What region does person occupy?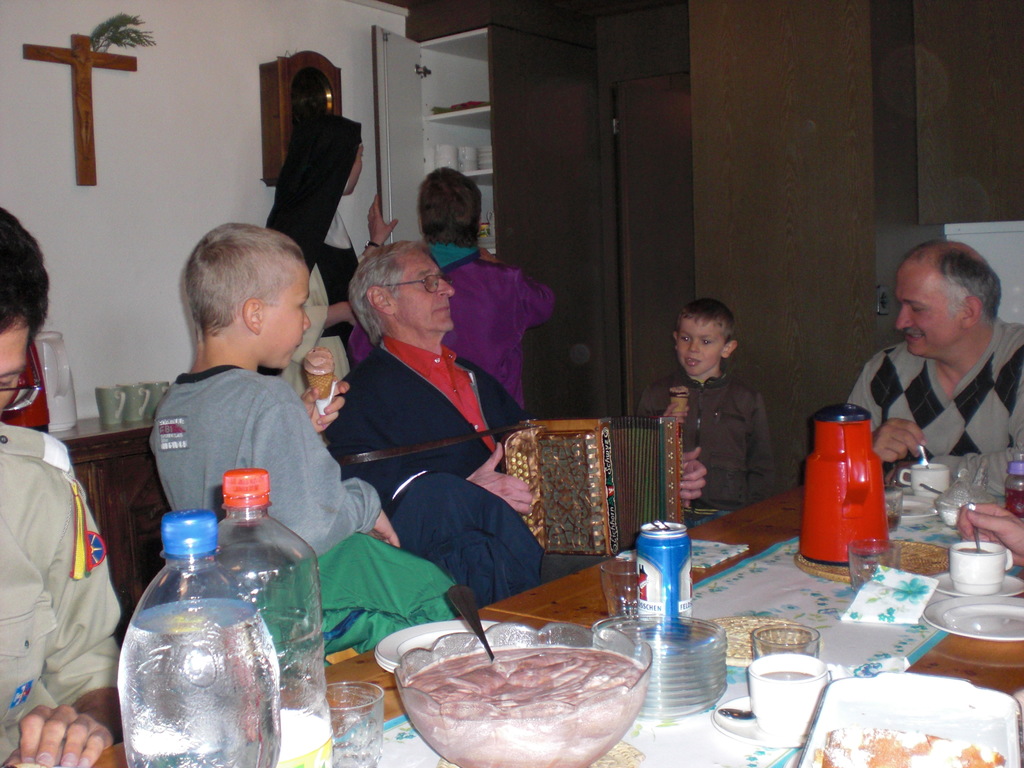
left=641, top=295, right=779, bottom=520.
